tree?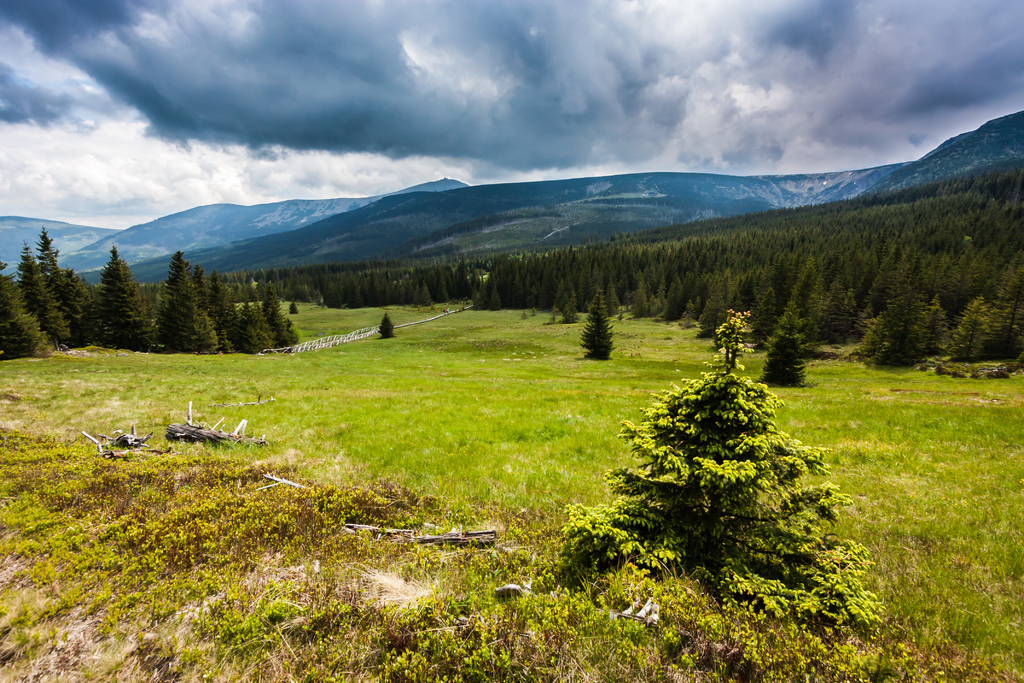
pyautogui.locateOnScreen(0, 265, 49, 359)
